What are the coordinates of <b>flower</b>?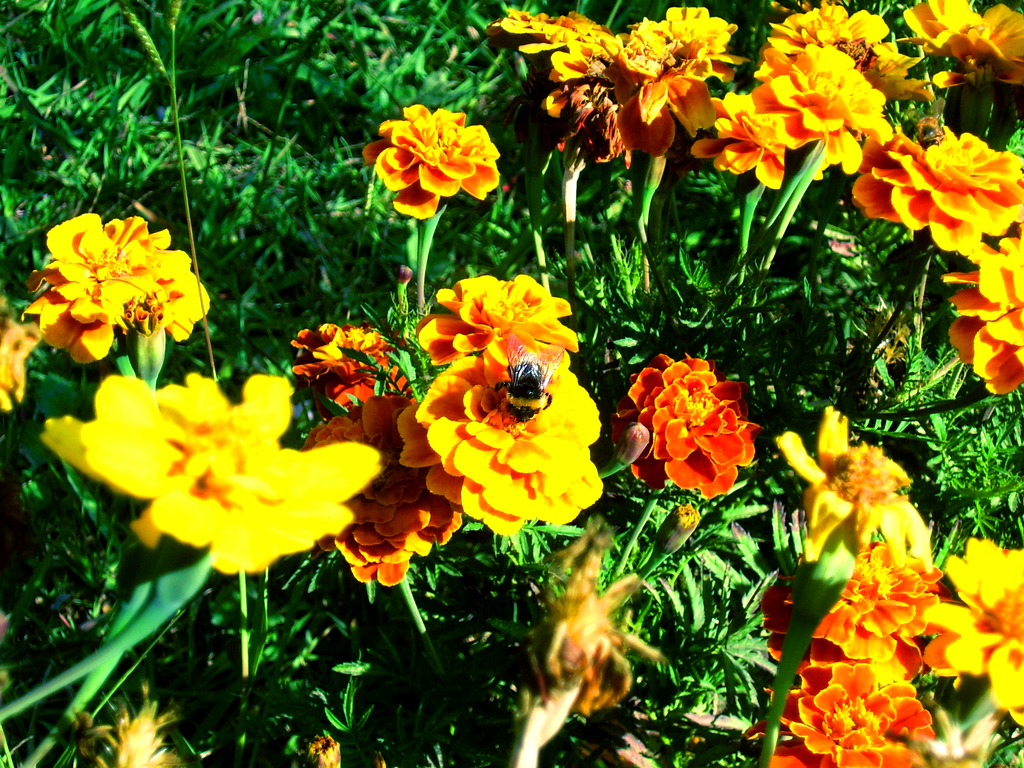
rect(86, 697, 181, 767).
